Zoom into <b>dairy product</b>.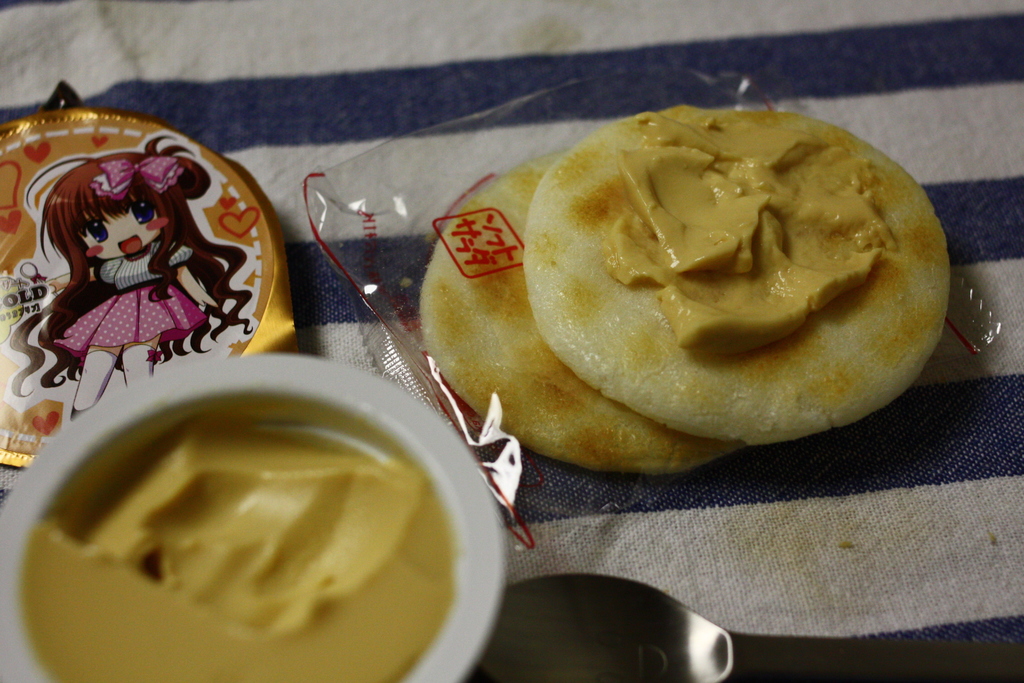
Zoom target: left=19, top=423, right=451, bottom=682.
